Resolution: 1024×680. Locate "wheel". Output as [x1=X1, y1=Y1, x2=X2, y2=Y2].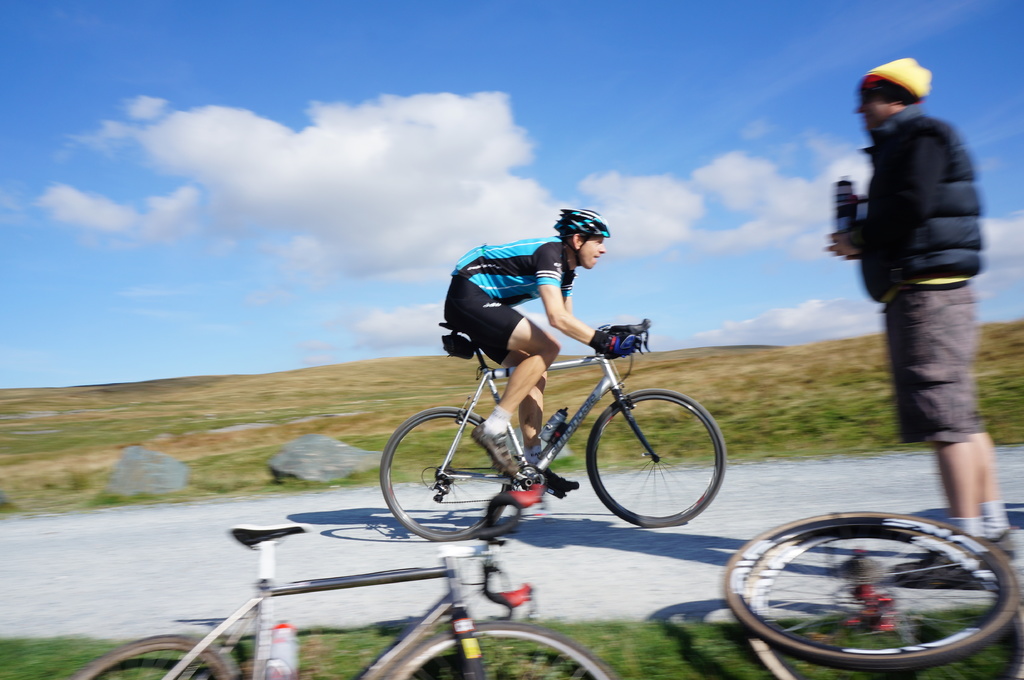
[x1=403, y1=621, x2=615, y2=679].
